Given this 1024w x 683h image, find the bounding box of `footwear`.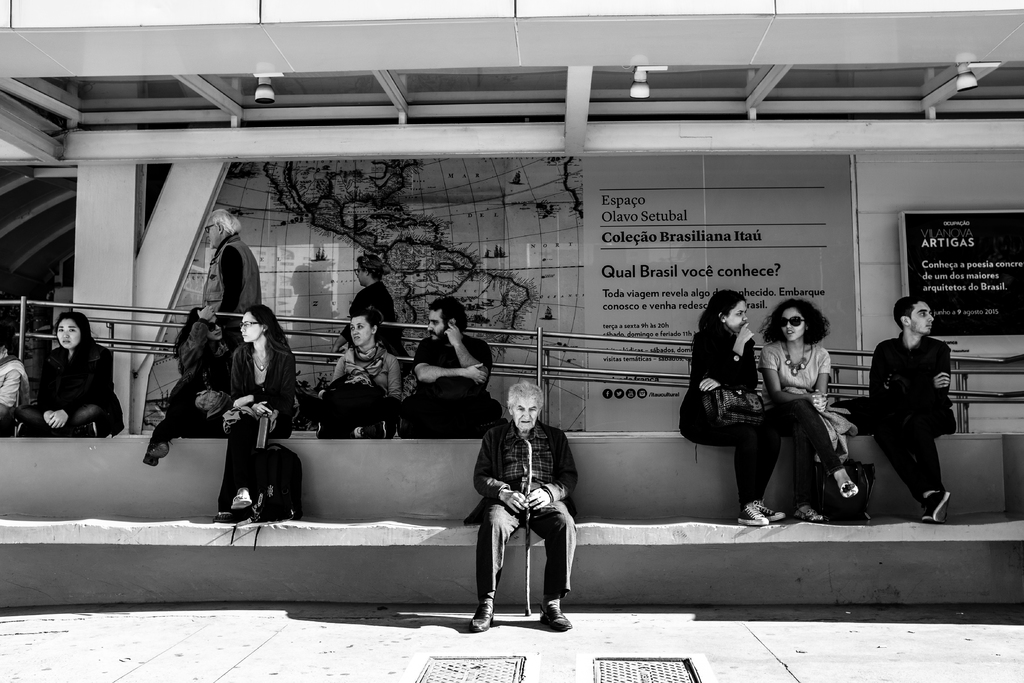
{"left": 313, "top": 424, "right": 346, "bottom": 441}.
